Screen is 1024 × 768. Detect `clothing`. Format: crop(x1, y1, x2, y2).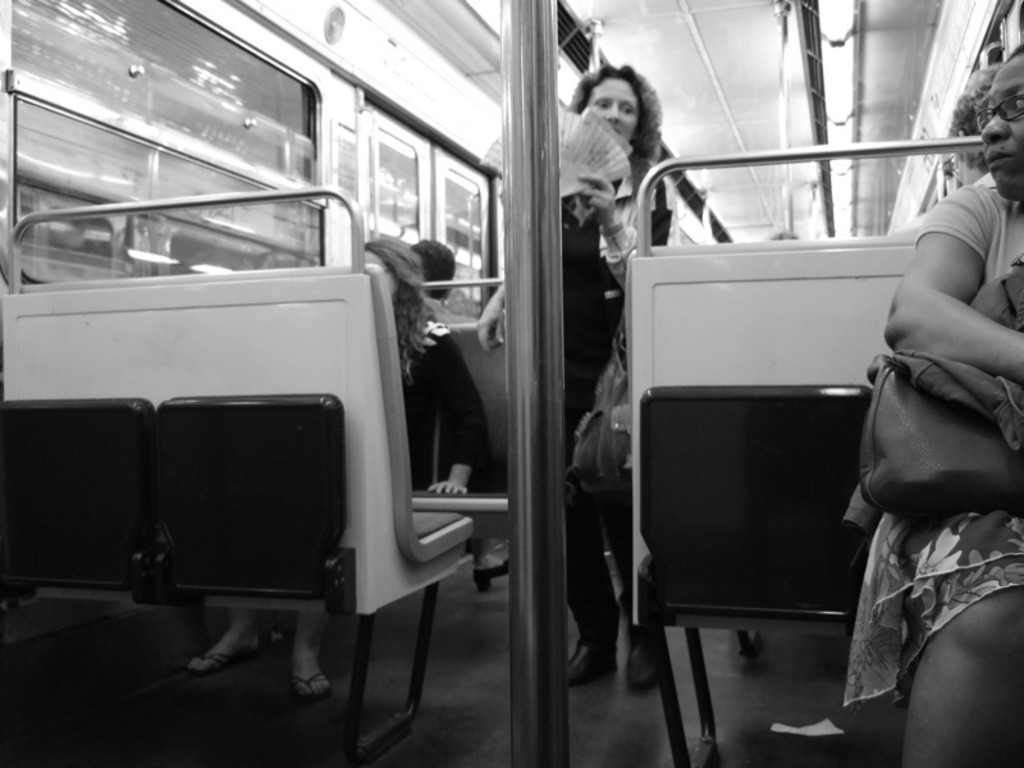
crop(844, 175, 1023, 712).
